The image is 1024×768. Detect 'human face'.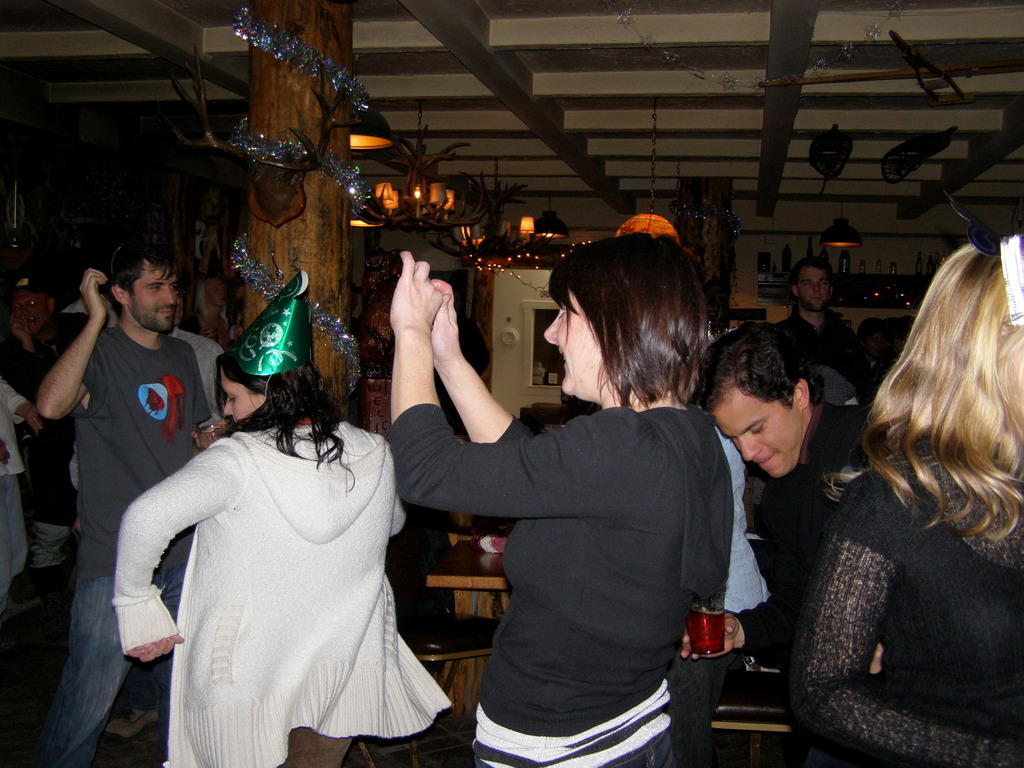
Detection: [799, 265, 833, 310].
